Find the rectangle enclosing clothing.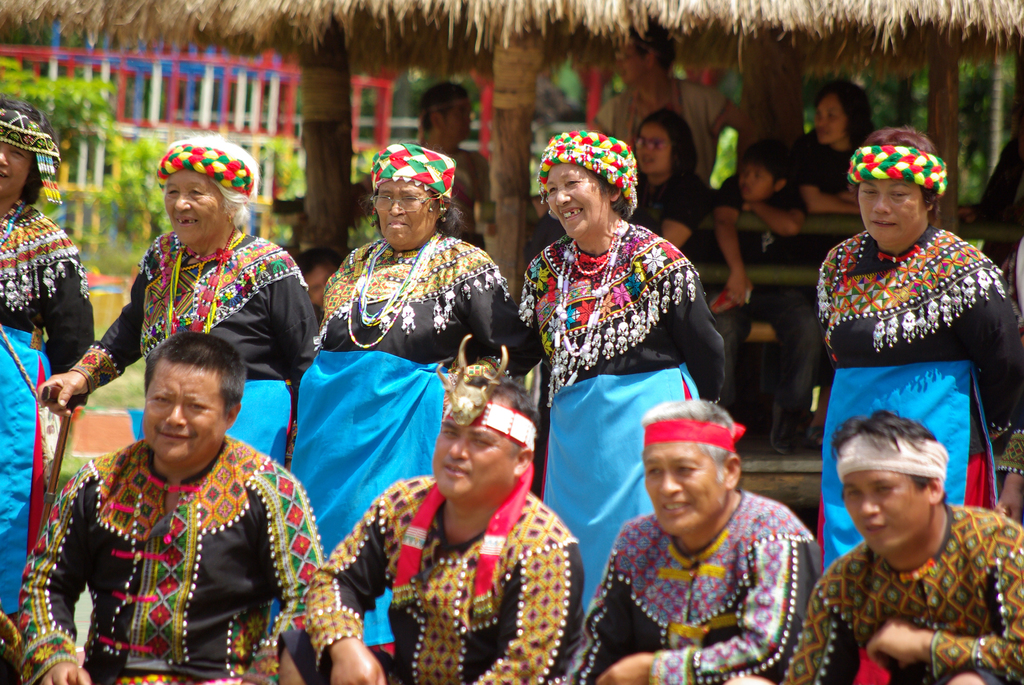
Rect(790, 121, 860, 272).
